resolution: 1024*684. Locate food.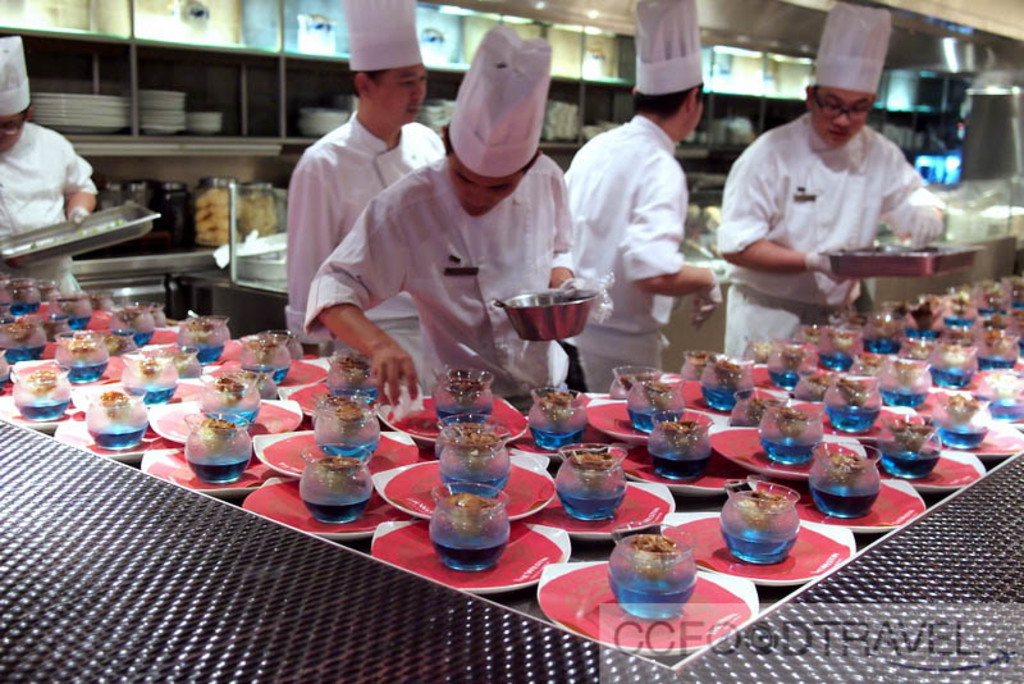
[809, 377, 835, 396].
